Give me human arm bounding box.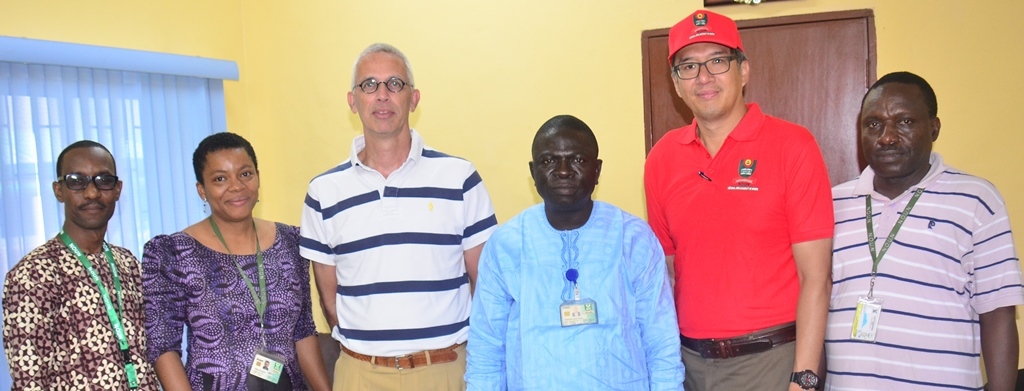
(x1=136, y1=265, x2=166, y2=390).
